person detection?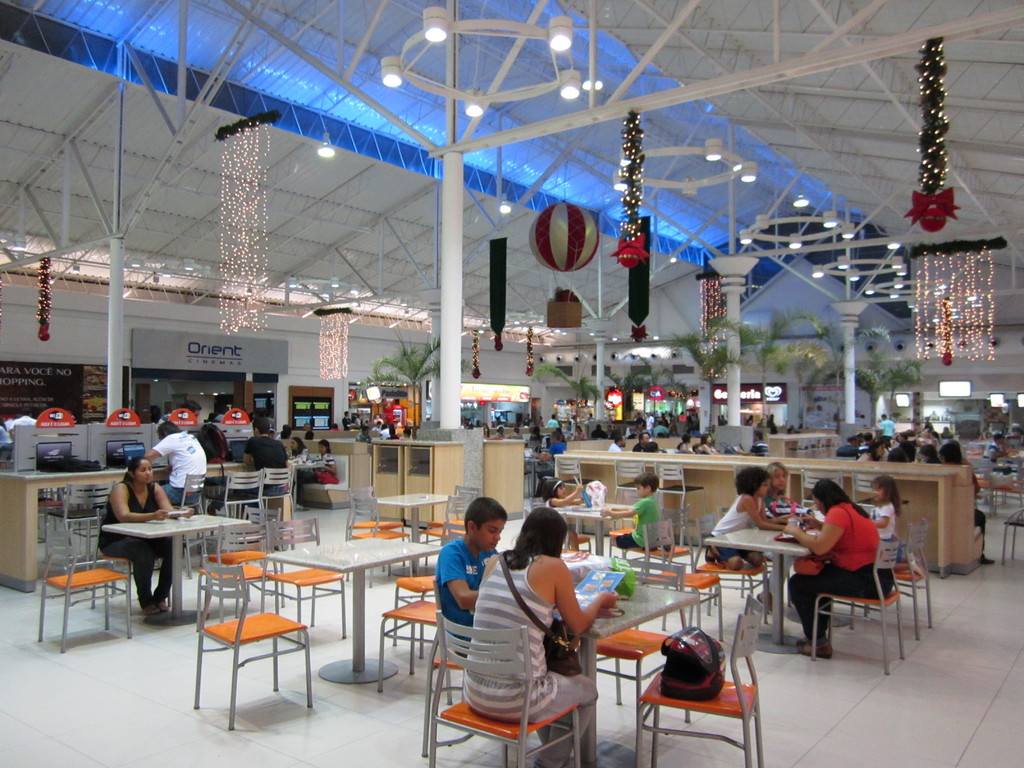
region(138, 422, 207, 508)
